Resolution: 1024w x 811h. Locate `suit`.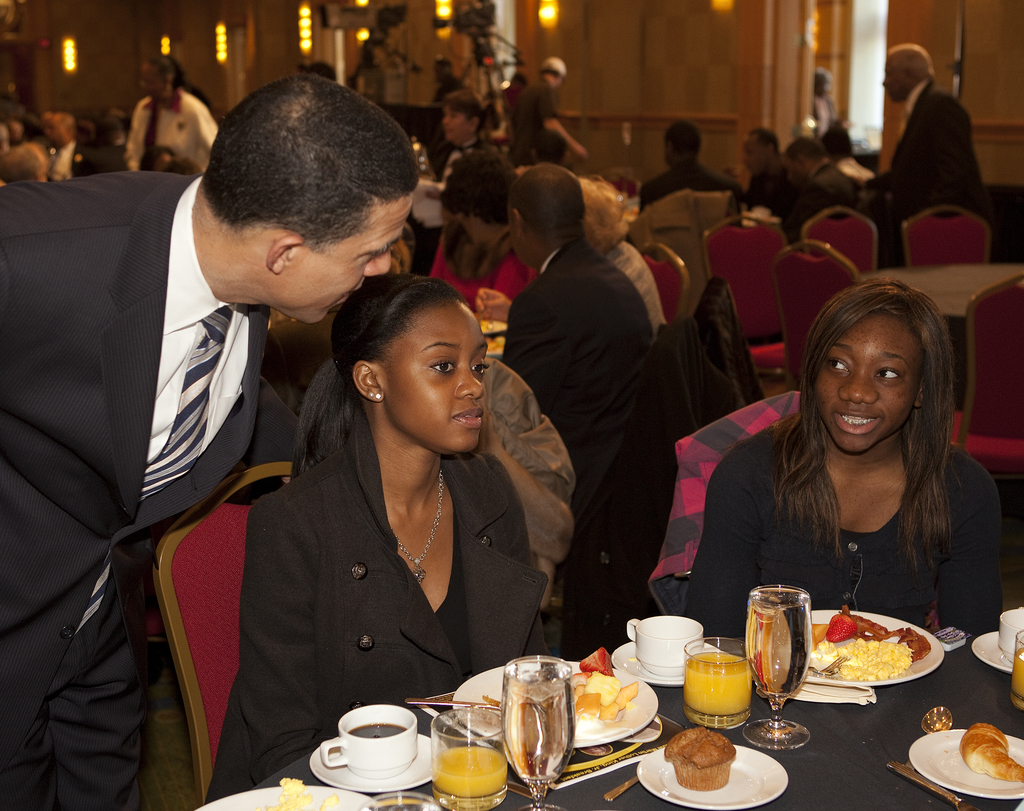
x1=783, y1=158, x2=868, y2=243.
